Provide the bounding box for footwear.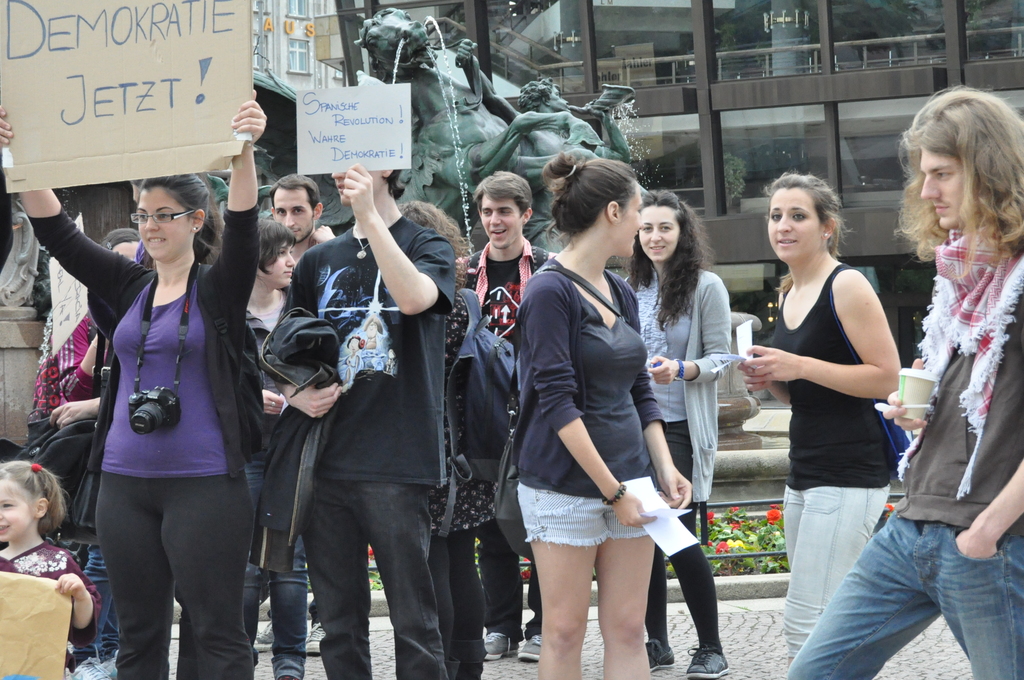
region(257, 624, 288, 656).
